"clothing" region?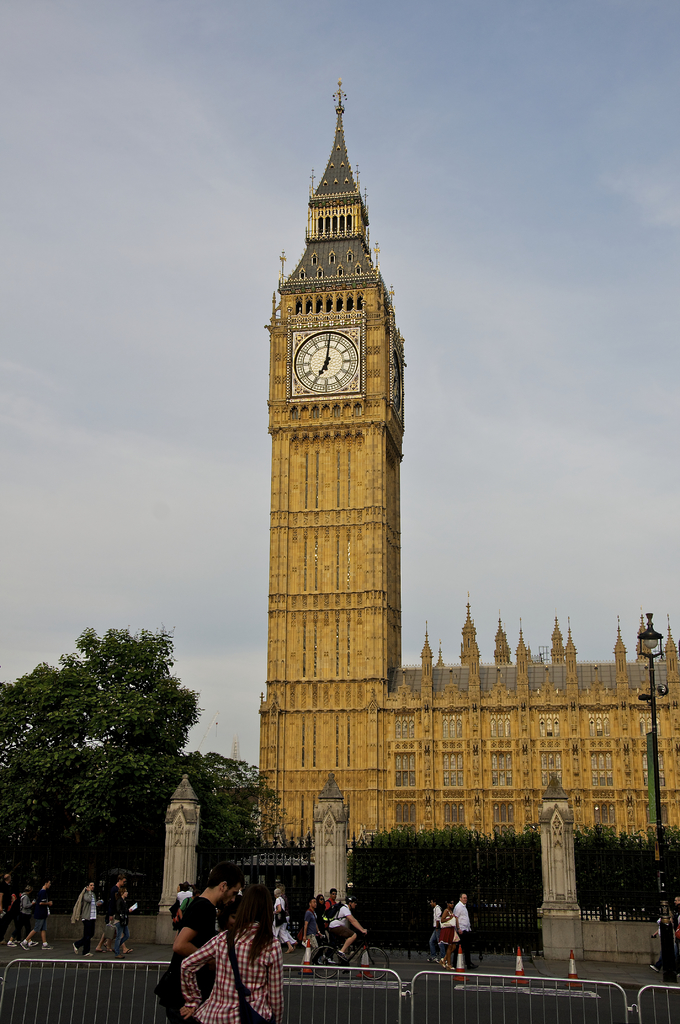
detection(104, 869, 129, 922)
